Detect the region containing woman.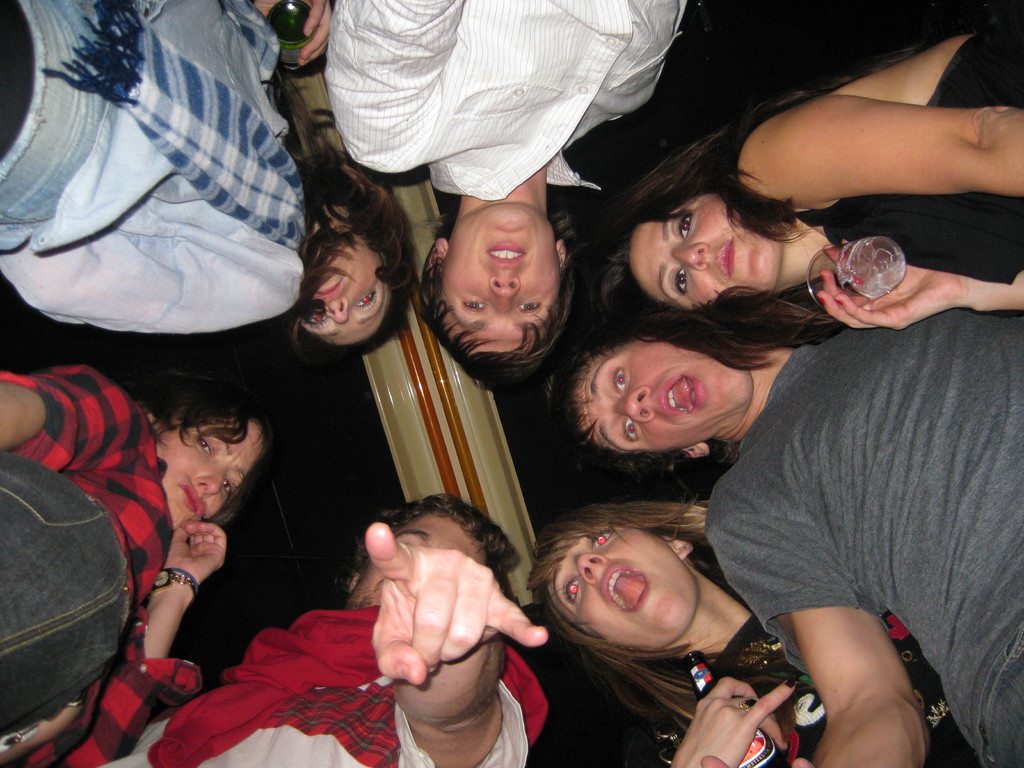
[589,27,1023,346].
